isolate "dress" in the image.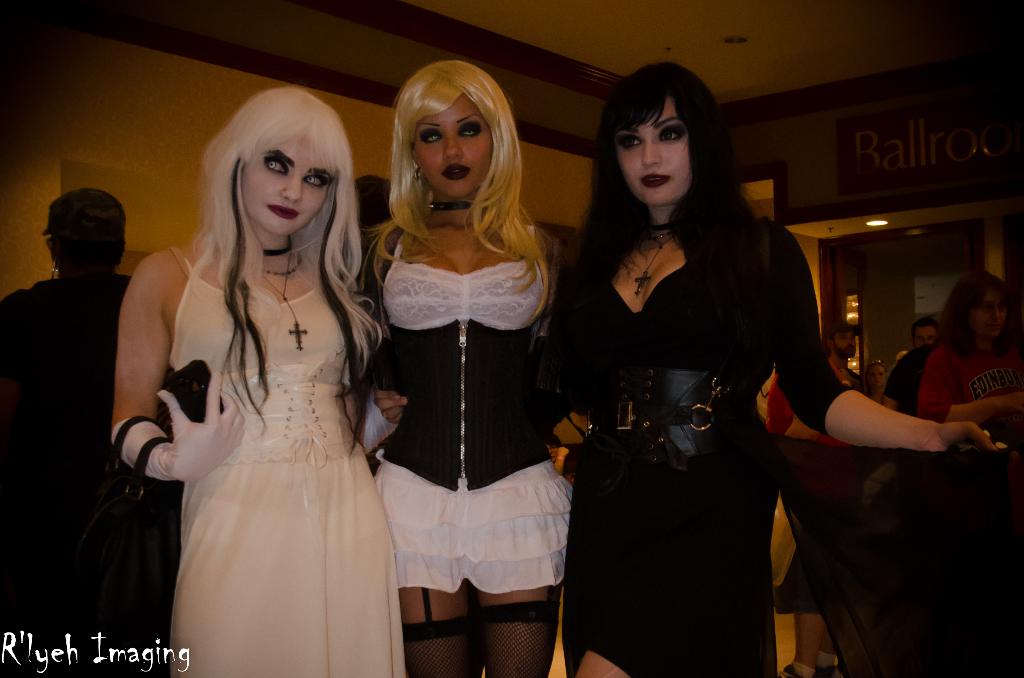
Isolated region: {"left": 175, "top": 248, "right": 408, "bottom": 677}.
